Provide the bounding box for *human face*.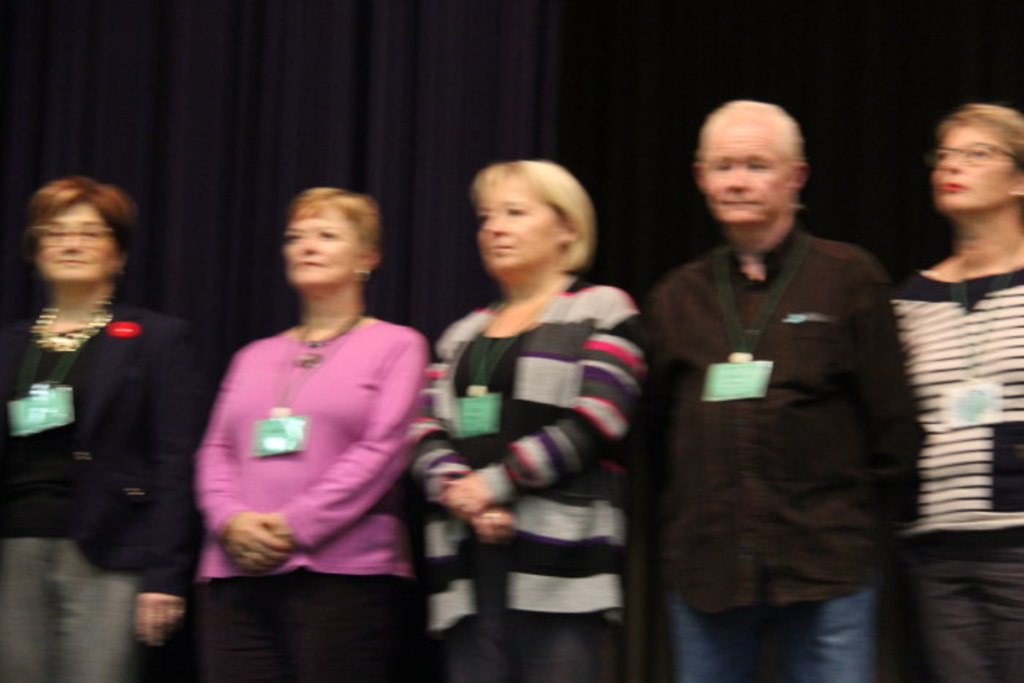
(left=930, top=118, right=1020, bottom=214).
